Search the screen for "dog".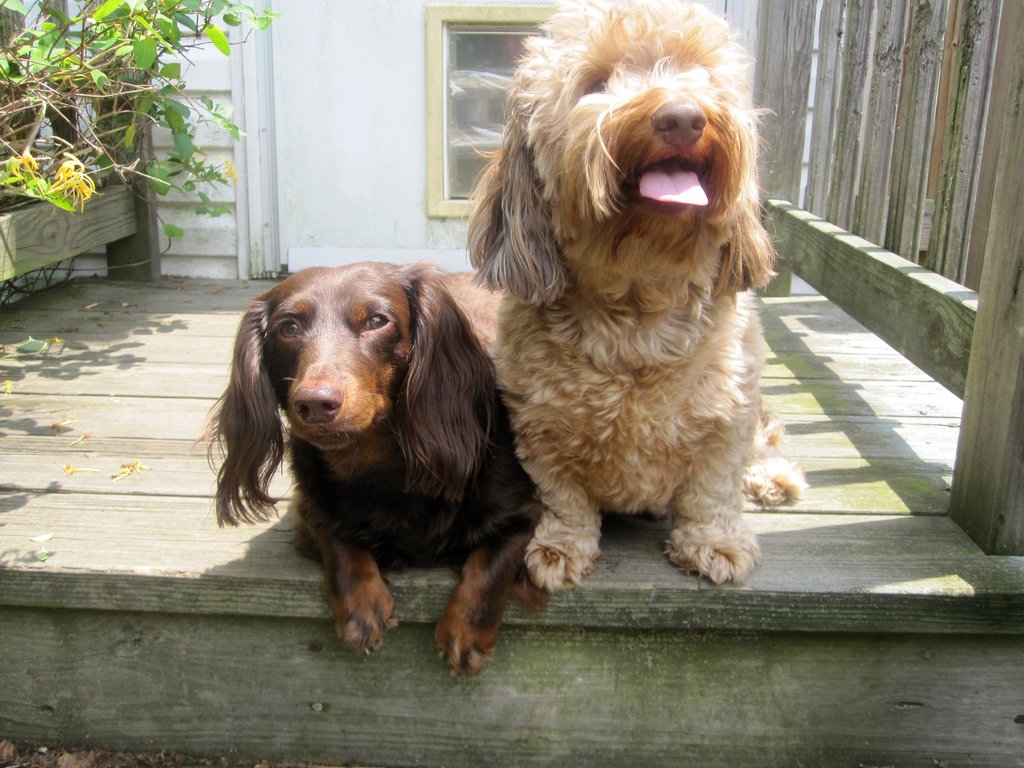
Found at (456, 0, 810, 593).
